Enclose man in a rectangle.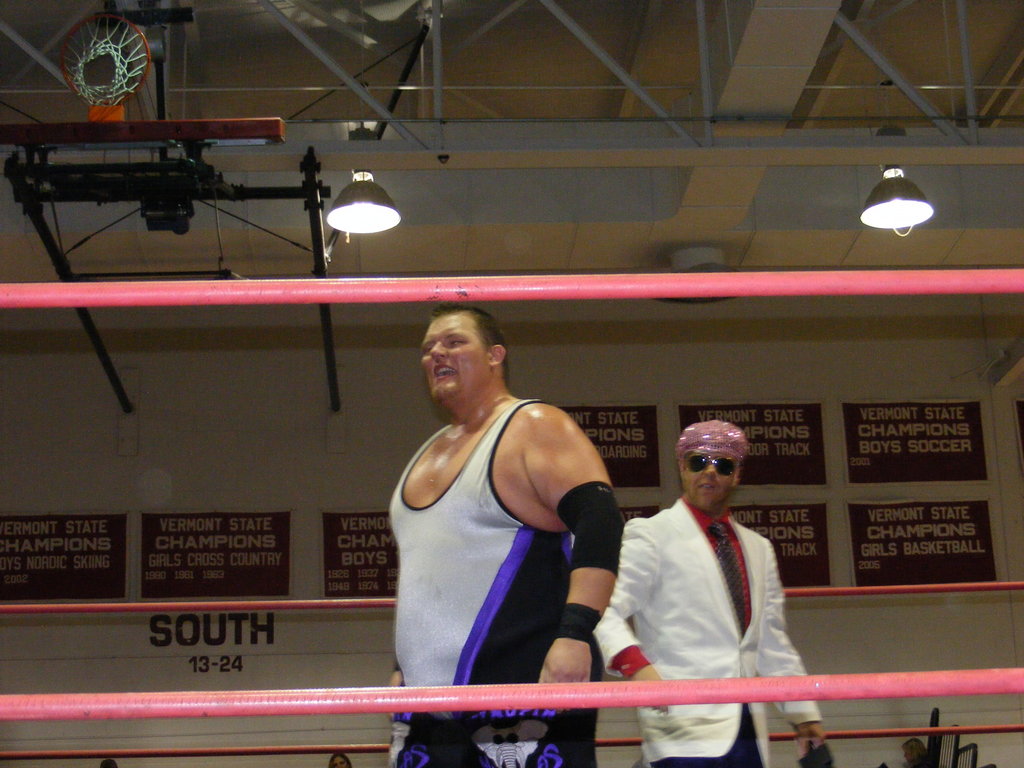
{"left": 372, "top": 296, "right": 630, "bottom": 767}.
